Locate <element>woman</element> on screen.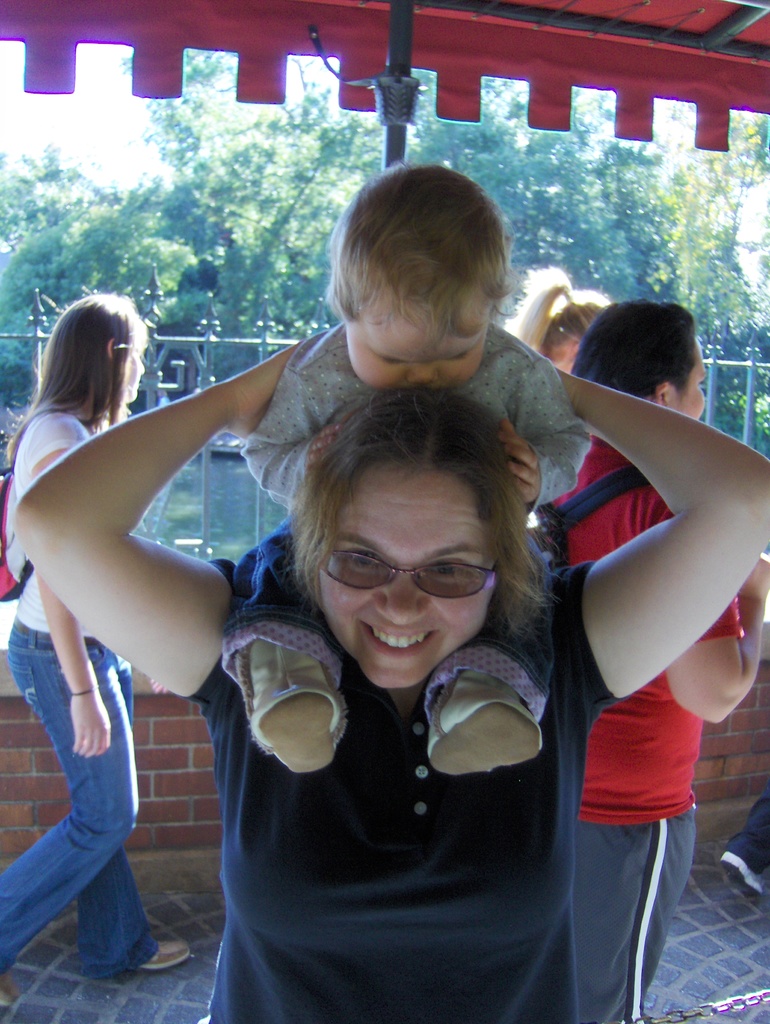
On screen at [505,259,619,373].
